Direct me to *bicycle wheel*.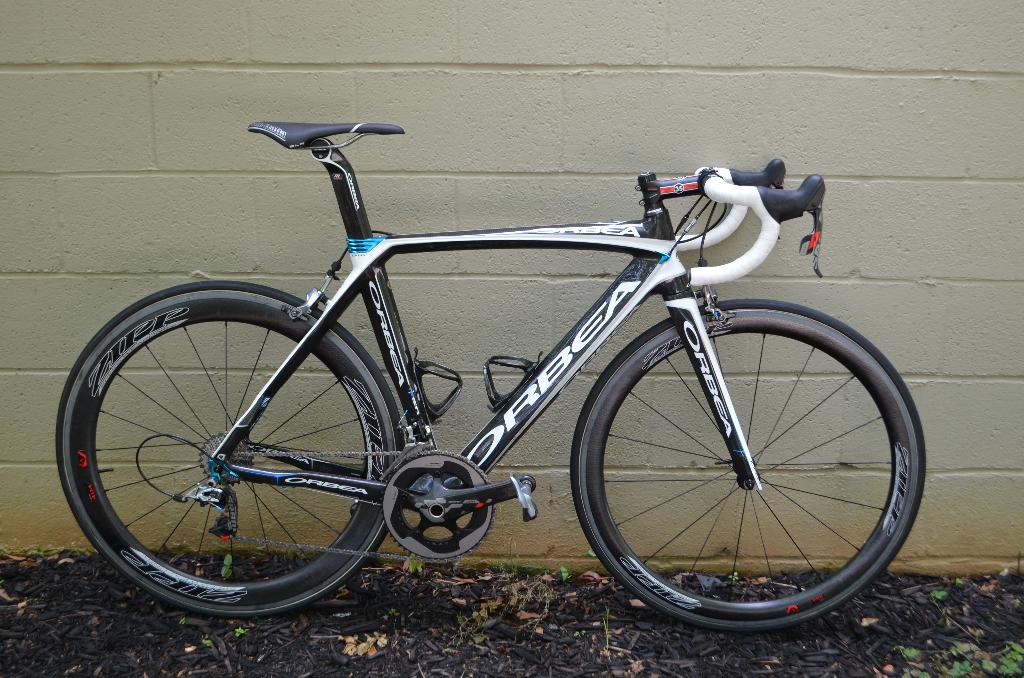
Direction: pyautogui.locateOnScreen(54, 280, 404, 622).
